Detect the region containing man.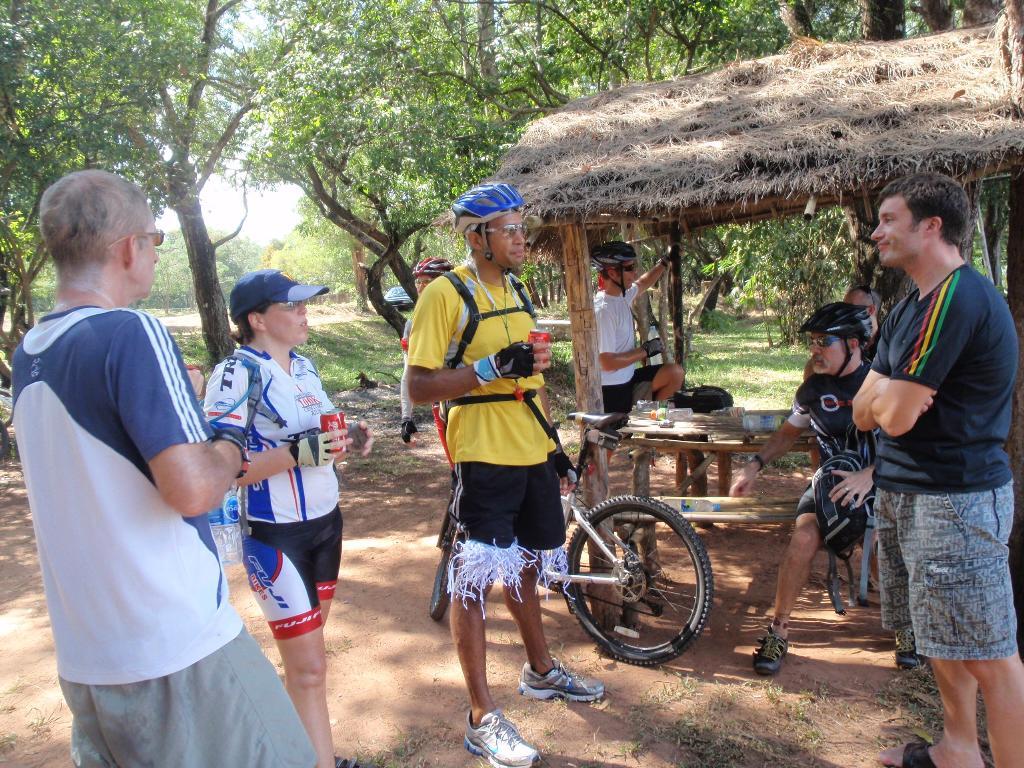
crop(406, 184, 610, 767).
